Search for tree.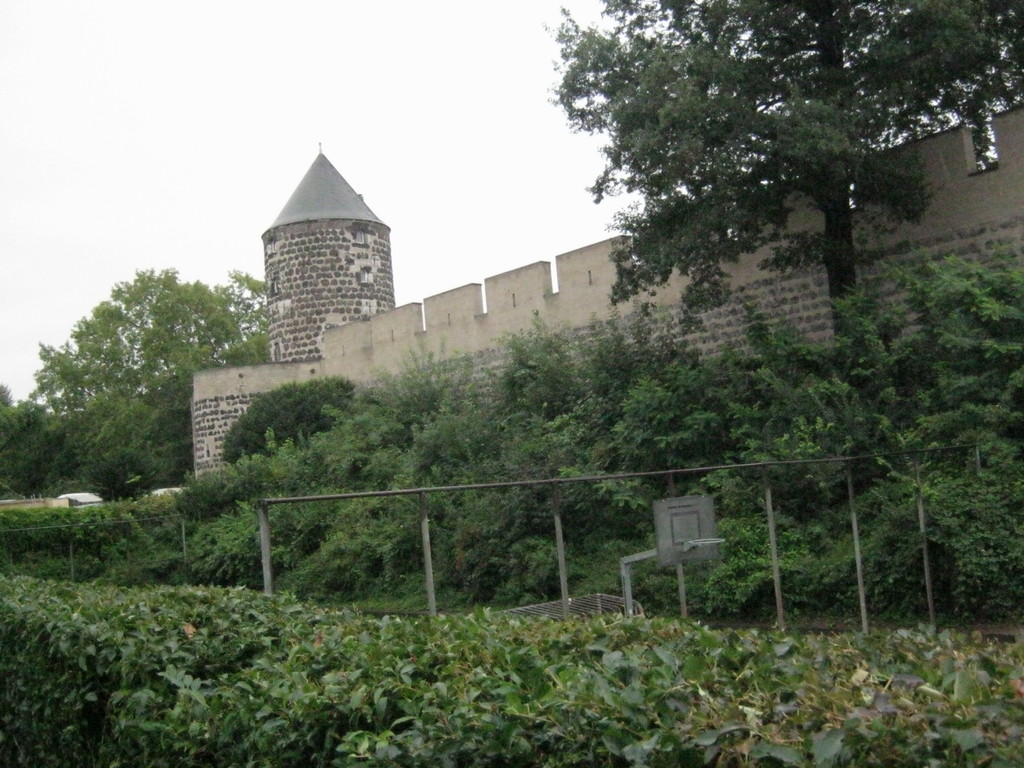
Found at [x1=0, y1=257, x2=276, y2=491].
